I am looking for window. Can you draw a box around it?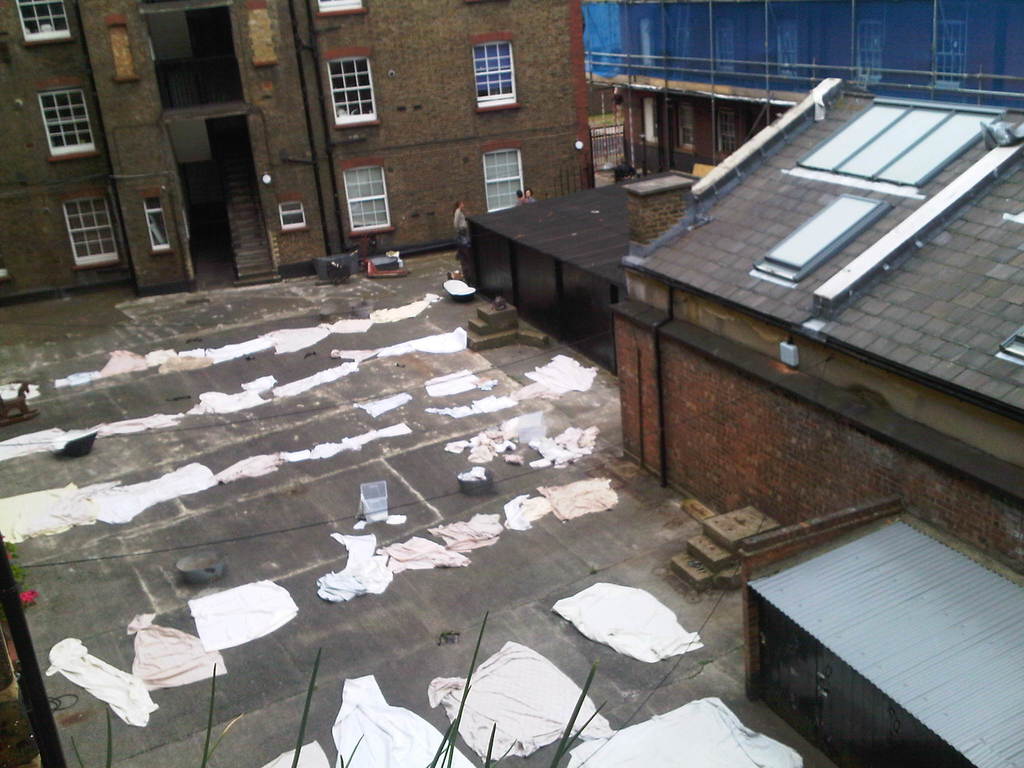
Sure, the bounding box is (326,60,374,129).
